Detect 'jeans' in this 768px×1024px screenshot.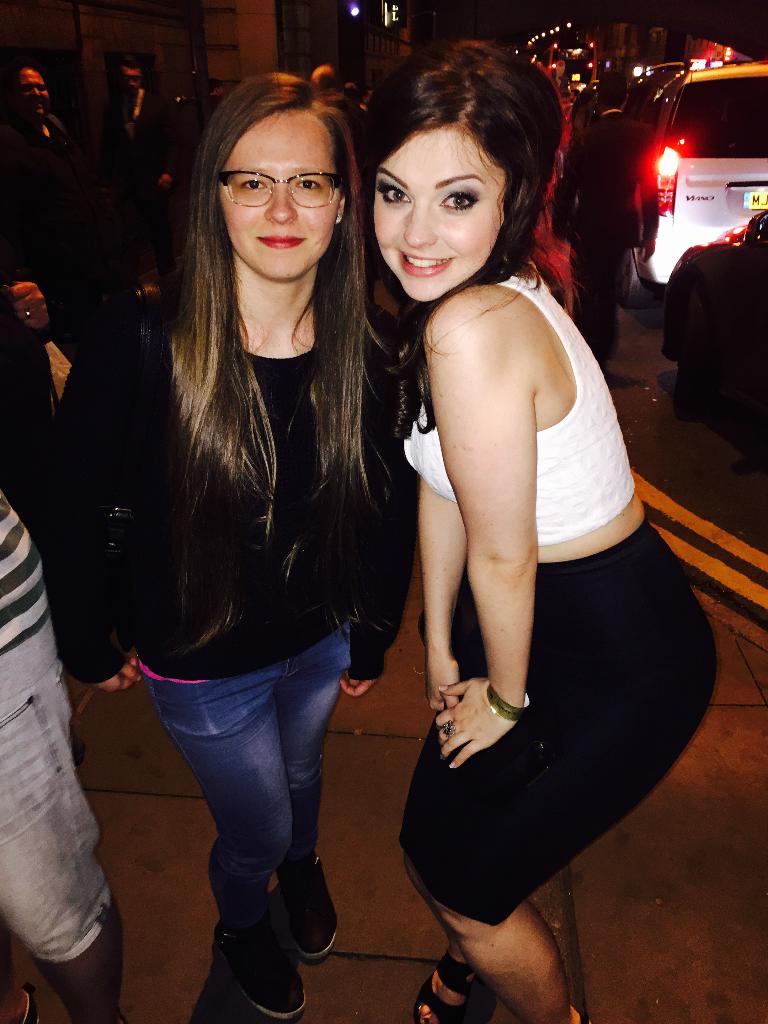
Detection: 147 644 355 914.
